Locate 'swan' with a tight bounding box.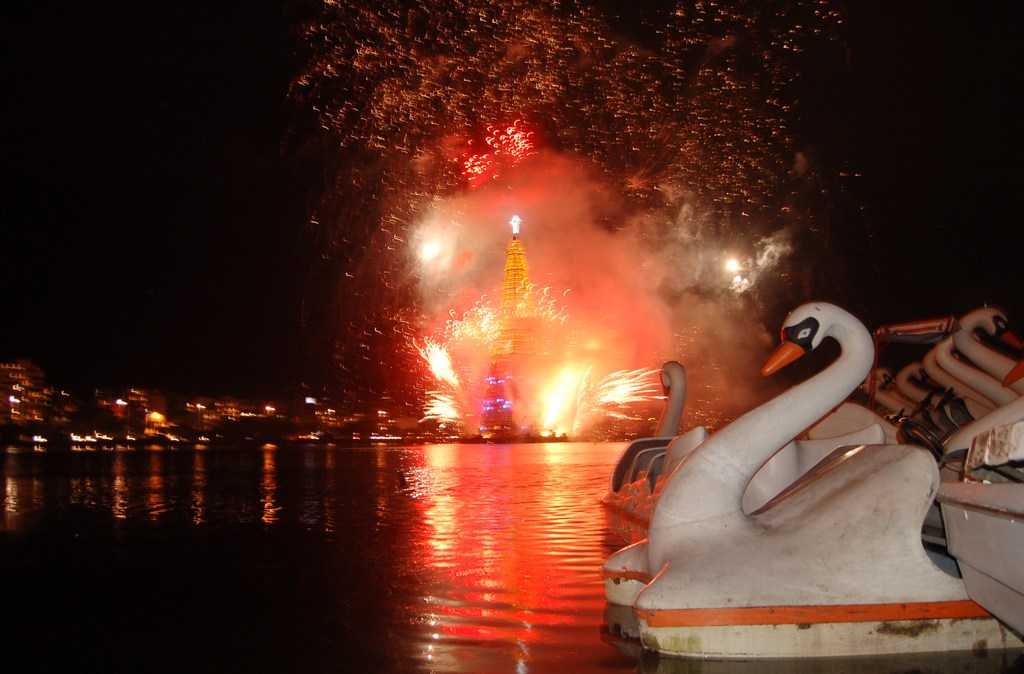
613,360,709,489.
